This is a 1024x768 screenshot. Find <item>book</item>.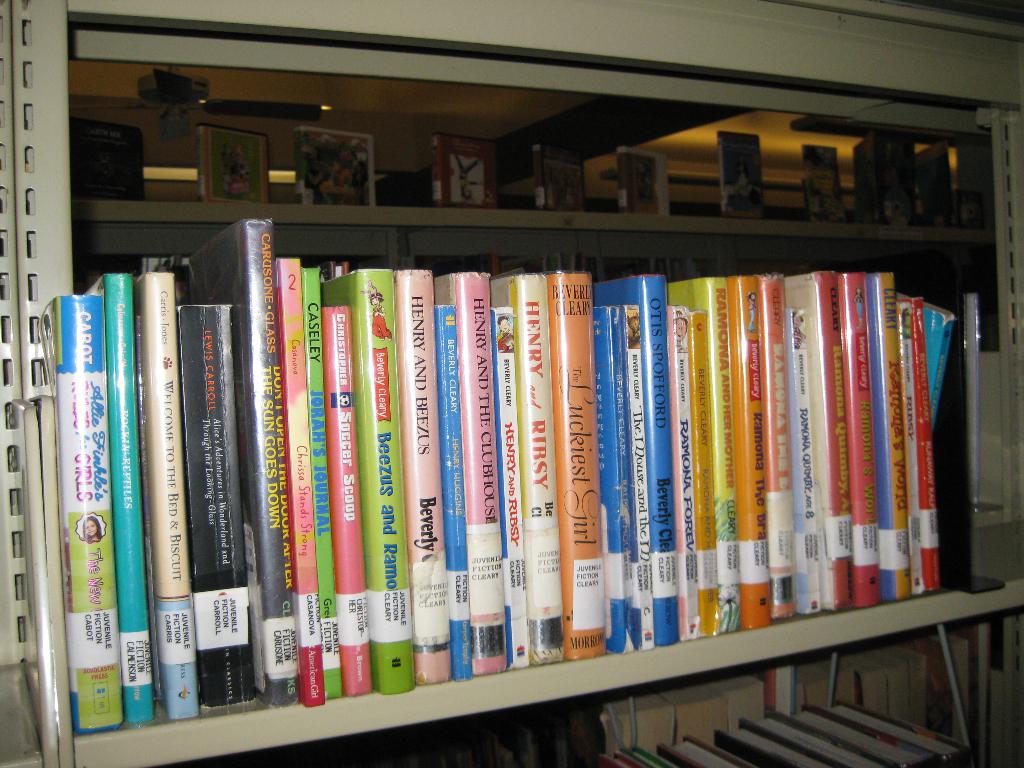
Bounding box: <box>50,293,129,733</box>.
